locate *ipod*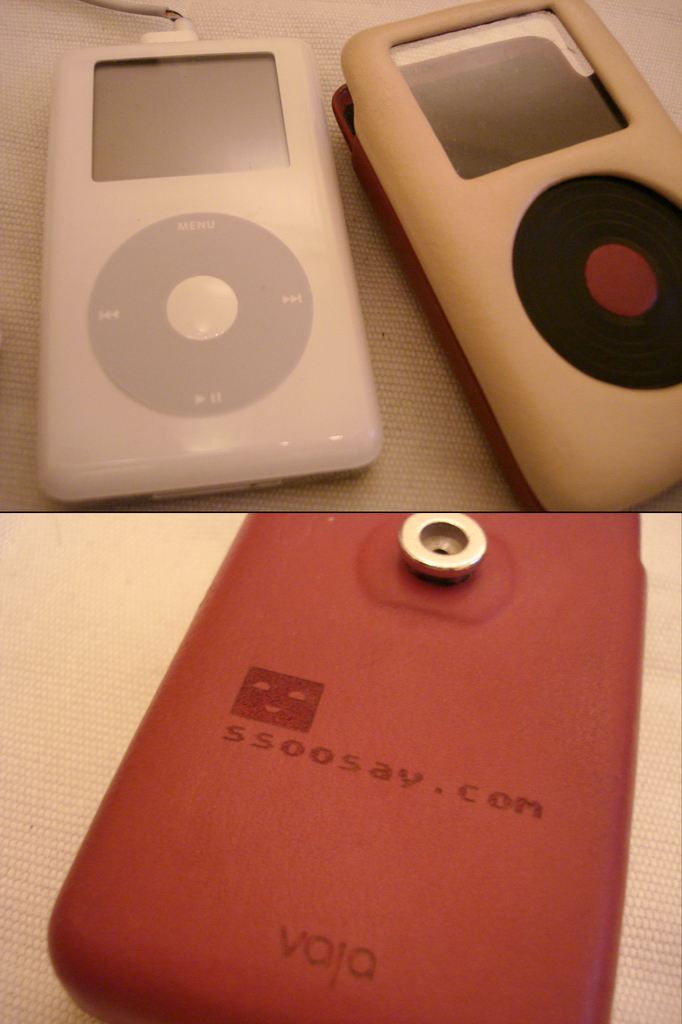
(left=32, top=29, right=391, bottom=506)
